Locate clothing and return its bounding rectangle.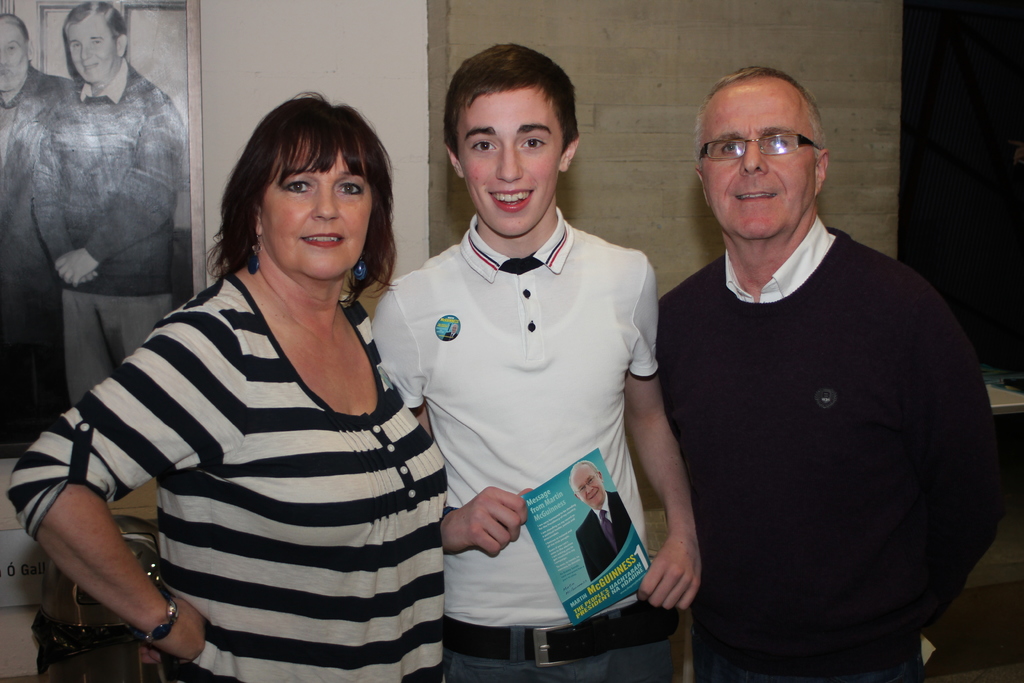
6,272,449,682.
